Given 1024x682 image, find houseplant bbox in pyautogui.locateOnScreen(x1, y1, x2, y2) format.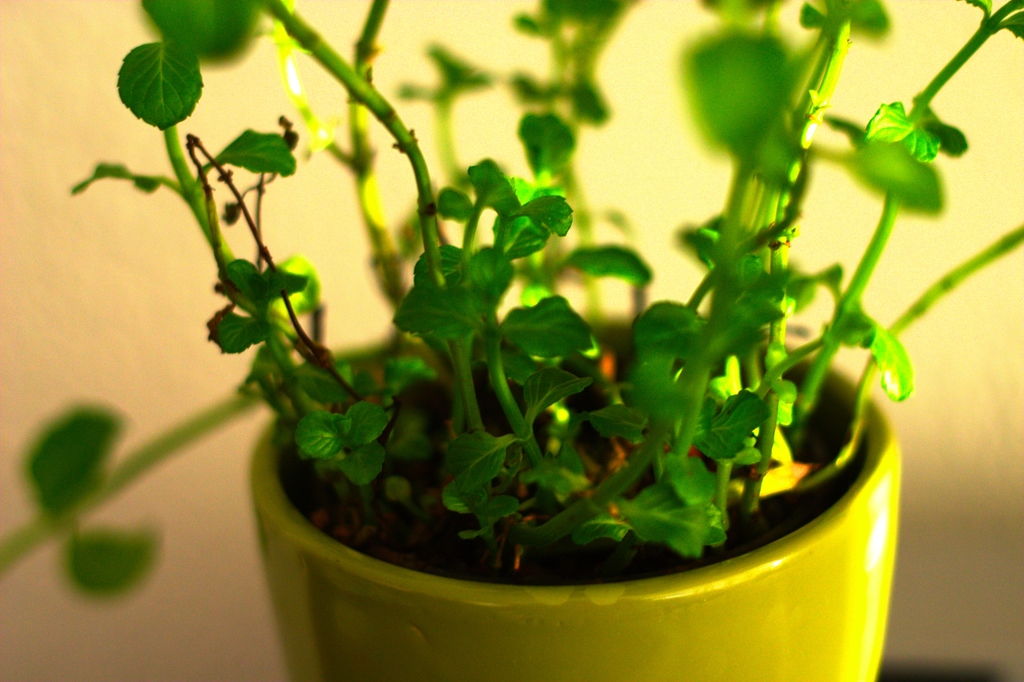
pyautogui.locateOnScreen(0, 0, 1023, 681).
